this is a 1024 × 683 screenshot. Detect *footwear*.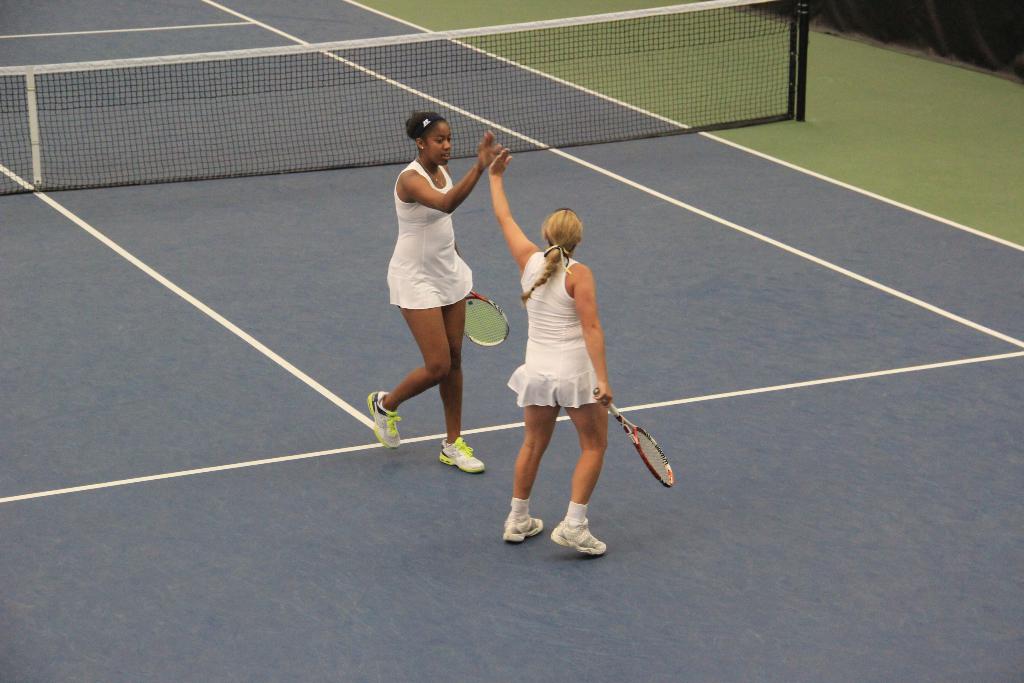
502:507:545:544.
